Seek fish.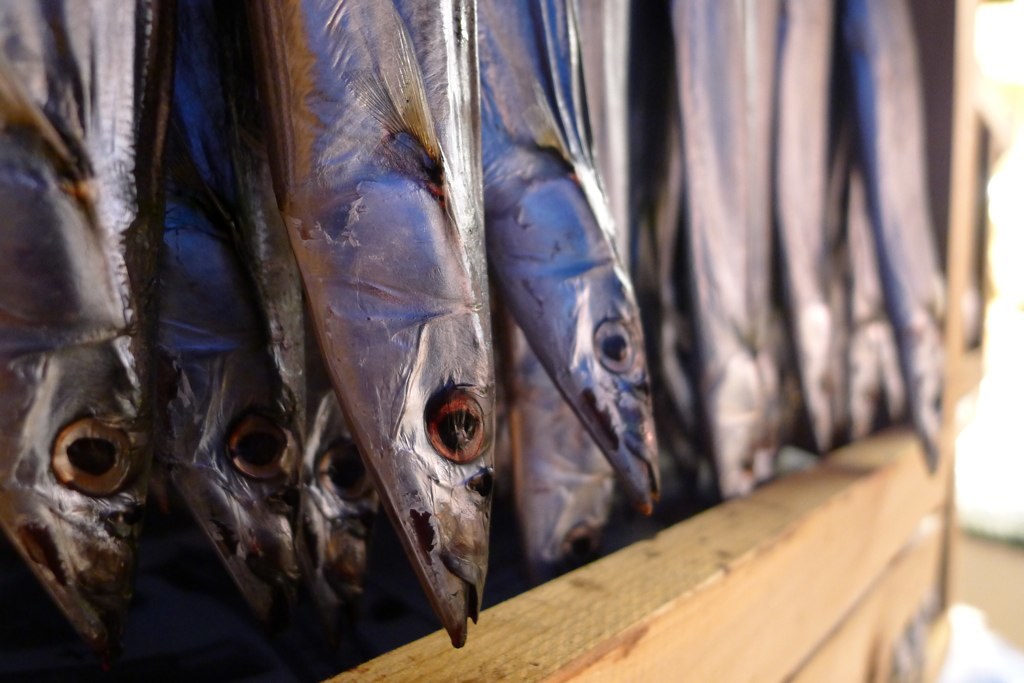
x1=470, y1=63, x2=658, y2=606.
